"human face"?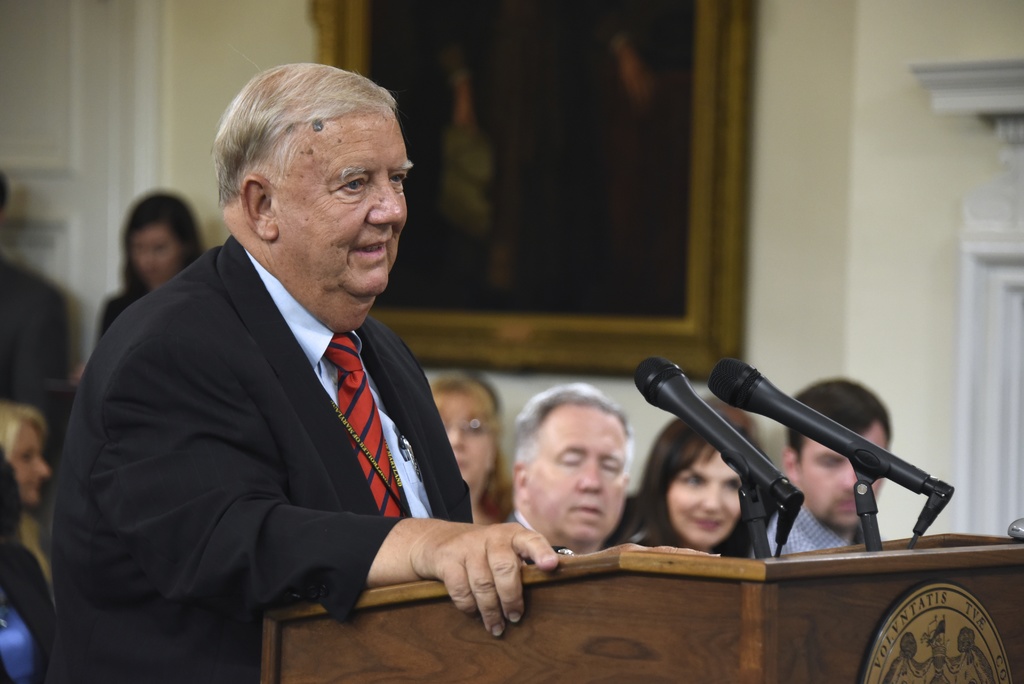
rect(125, 217, 174, 292)
